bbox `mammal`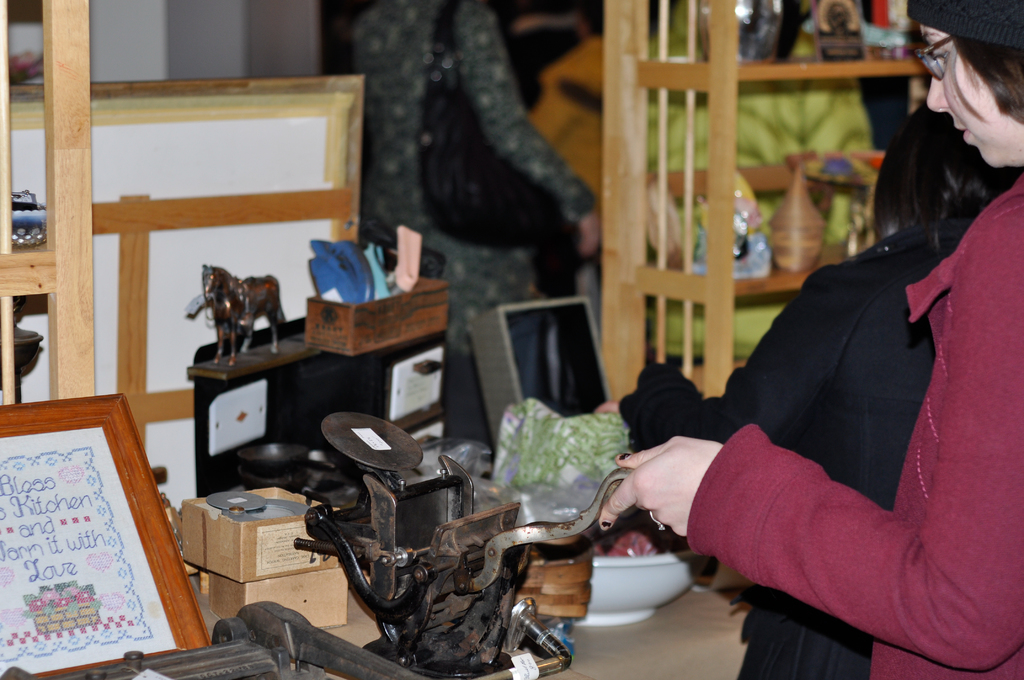
x1=596, y1=0, x2=1023, y2=679
